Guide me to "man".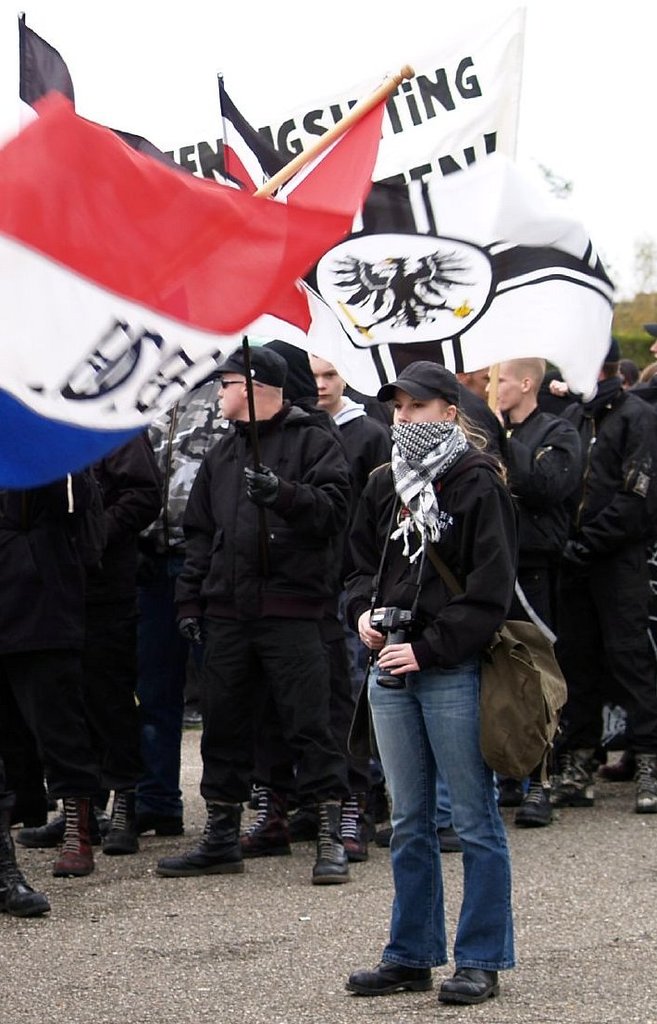
Guidance: (0, 431, 108, 932).
